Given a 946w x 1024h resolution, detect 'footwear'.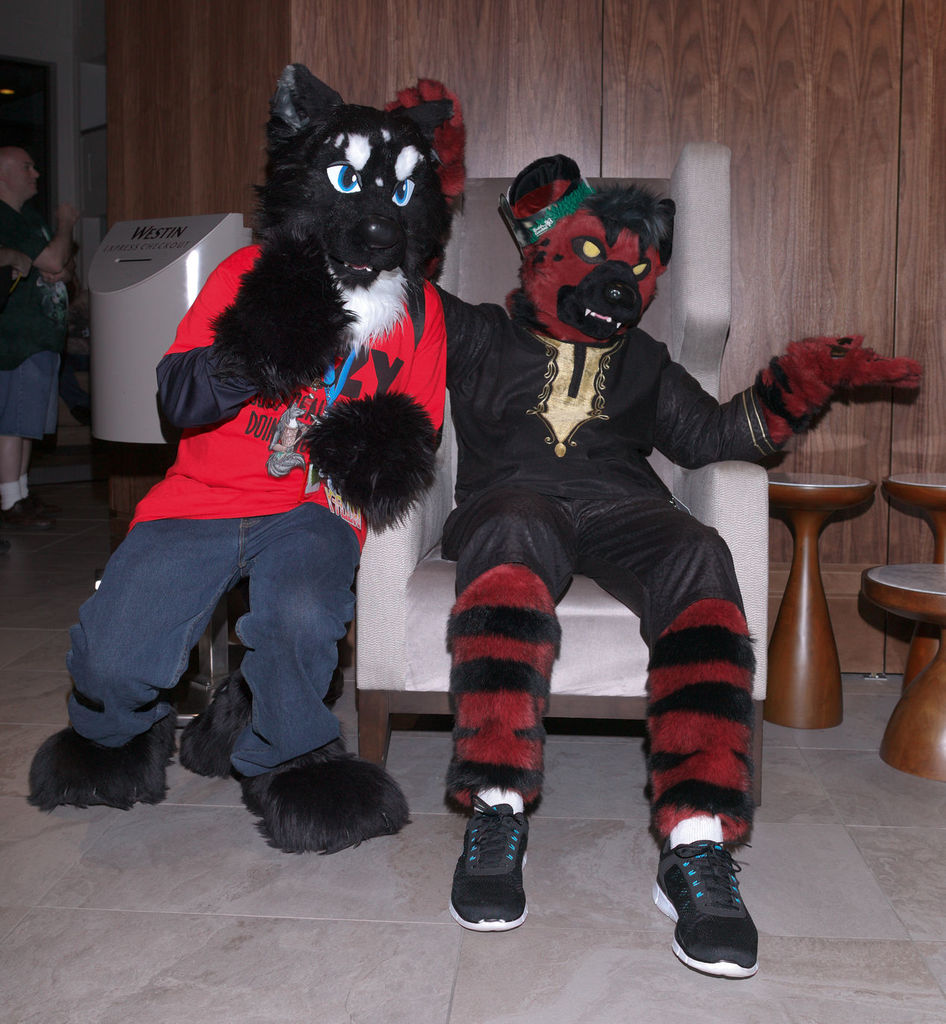
region(666, 849, 772, 988).
